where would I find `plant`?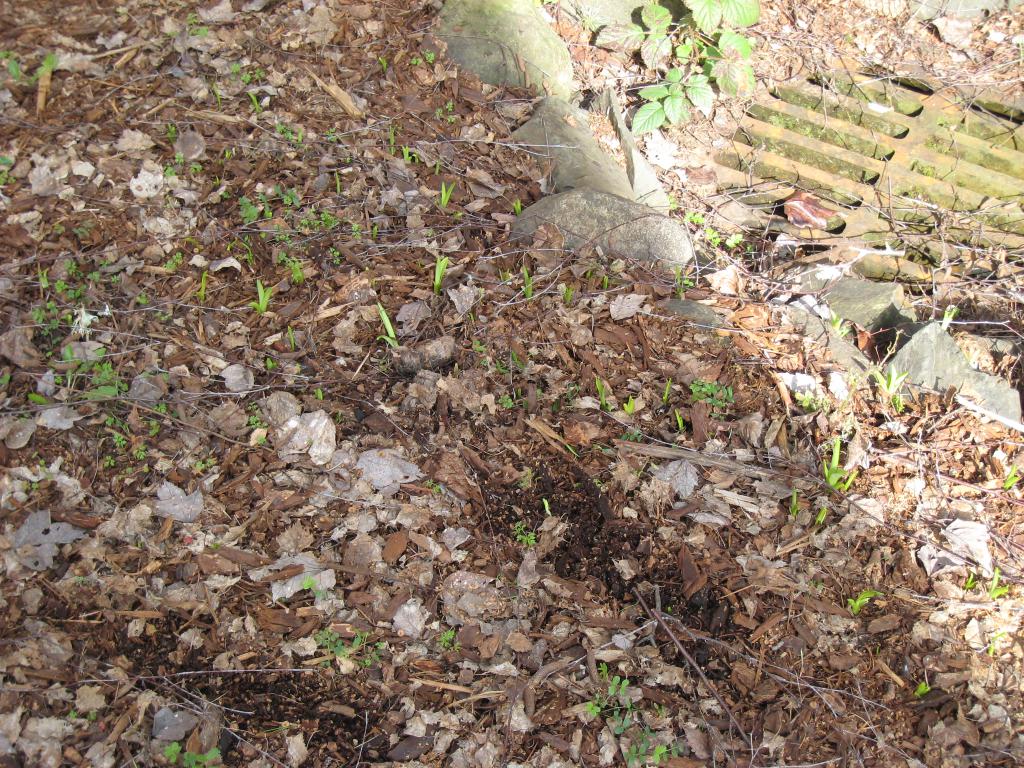
At <region>508, 200, 525, 218</region>.
